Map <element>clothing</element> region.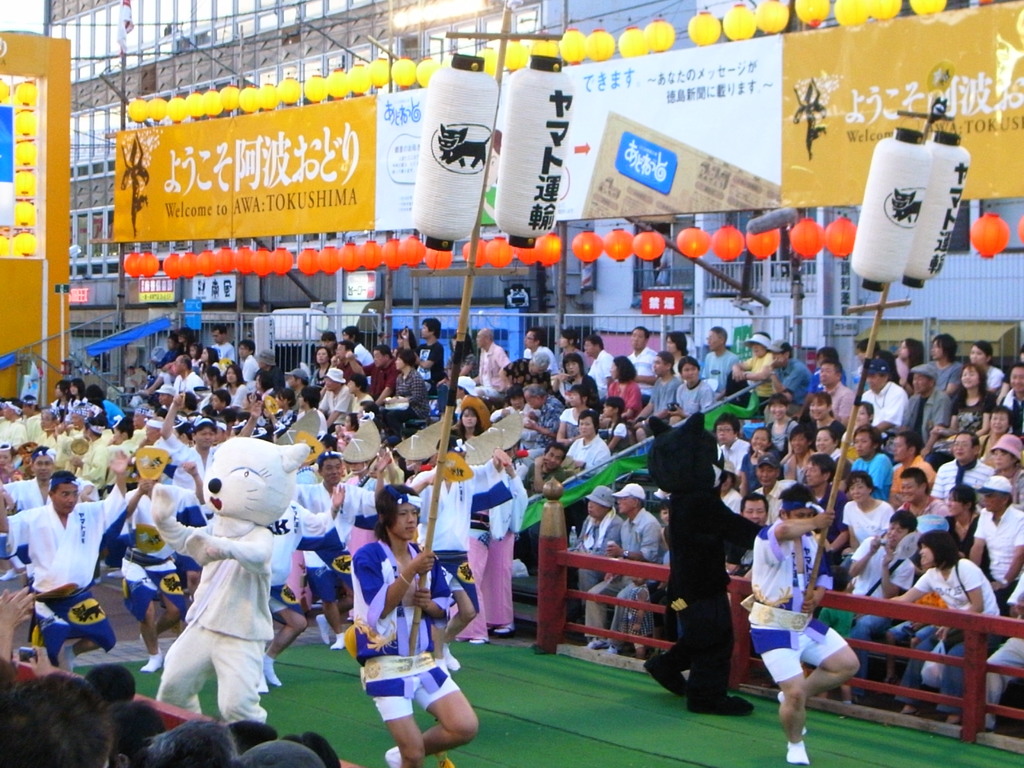
Mapped to (893, 498, 956, 523).
